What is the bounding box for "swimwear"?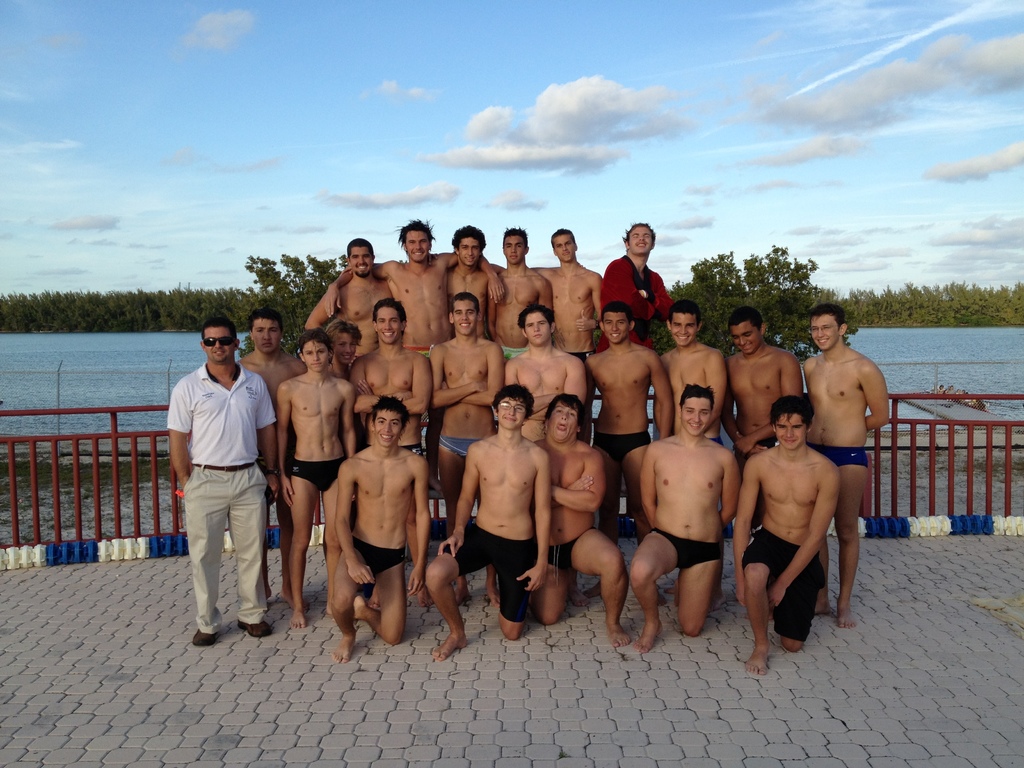
Rect(660, 529, 720, 585).
